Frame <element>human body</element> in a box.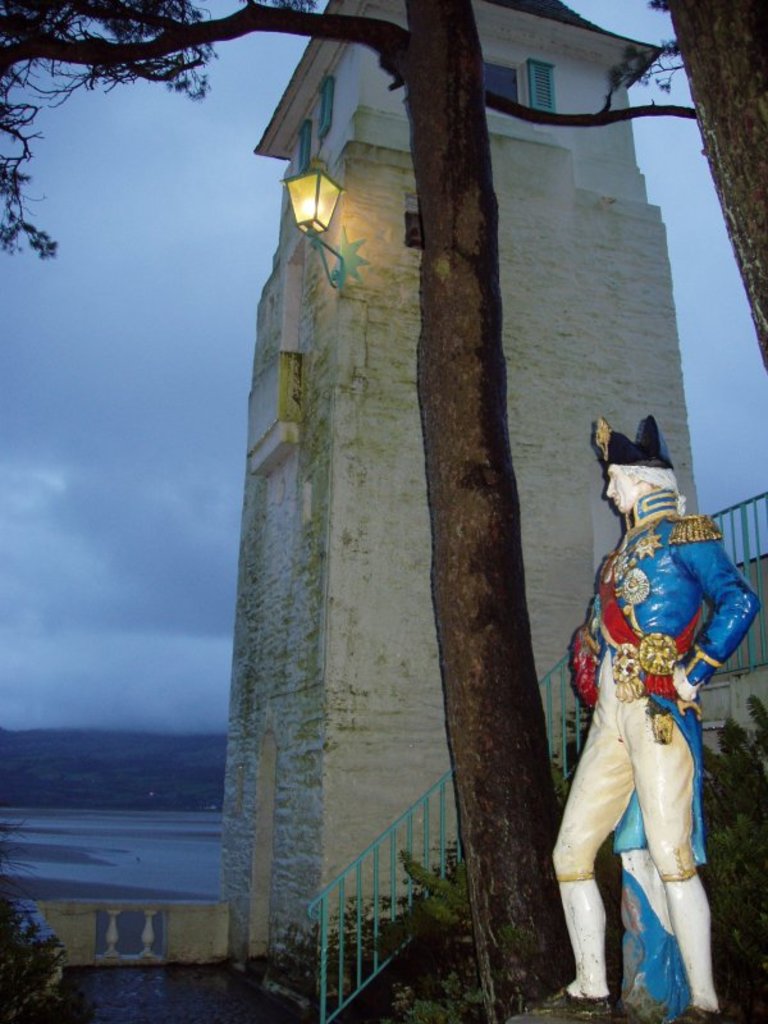
BBox(550, 471, 732, 1023).
